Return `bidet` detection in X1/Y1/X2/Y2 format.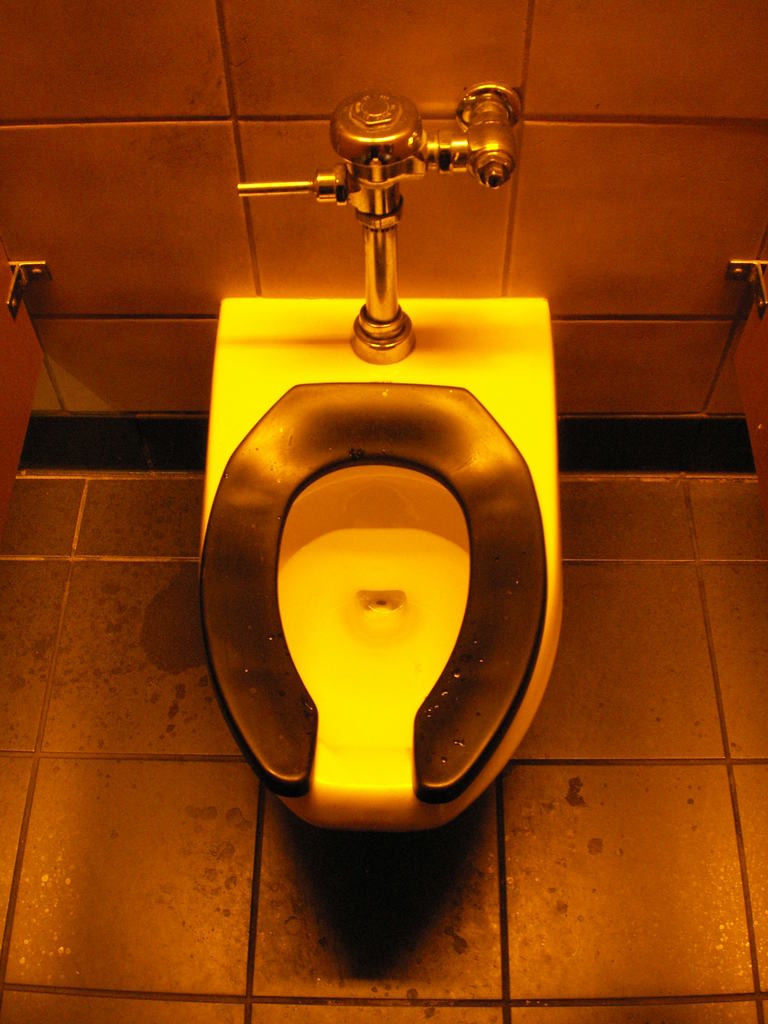
193/302/559/829.
